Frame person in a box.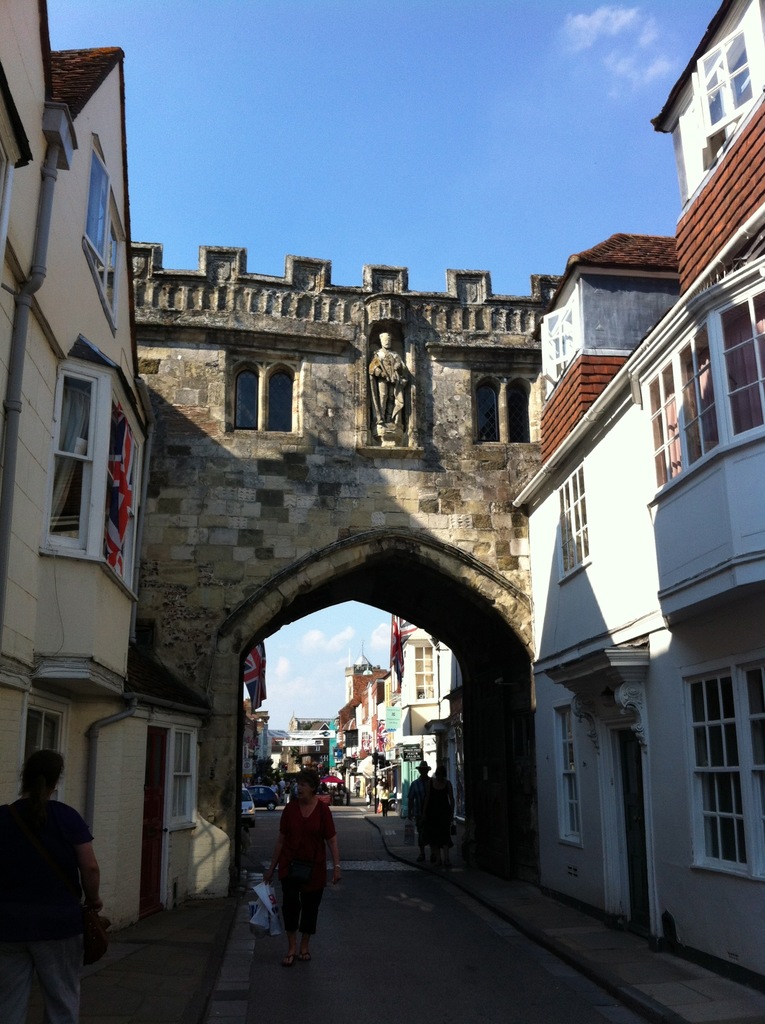
<region>1, 742, 106, 1023</region>.
